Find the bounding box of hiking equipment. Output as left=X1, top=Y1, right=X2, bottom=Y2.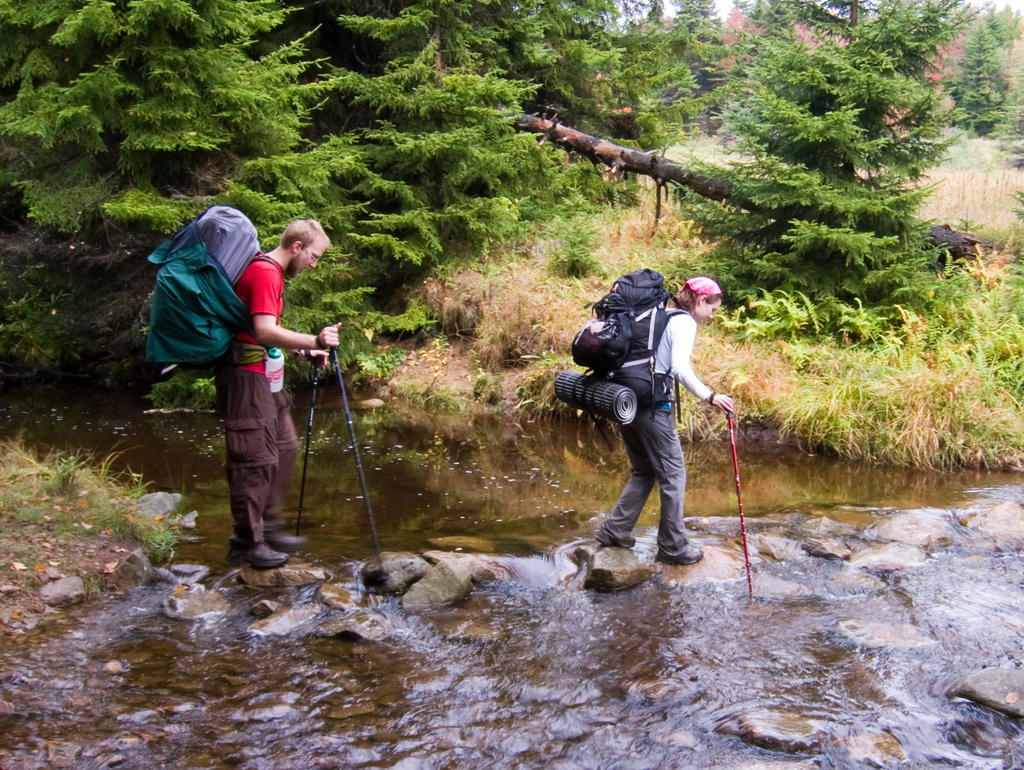
left=648, top=543, right=704, bottom=566.
